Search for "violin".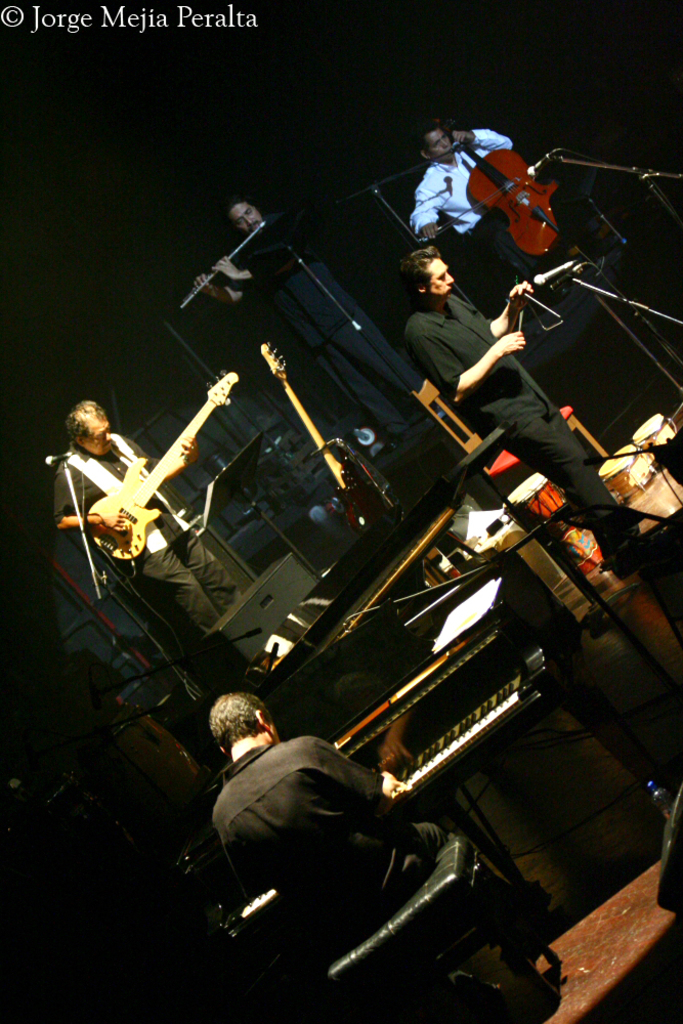
Found at bbox(263, 343, 379, 541).
